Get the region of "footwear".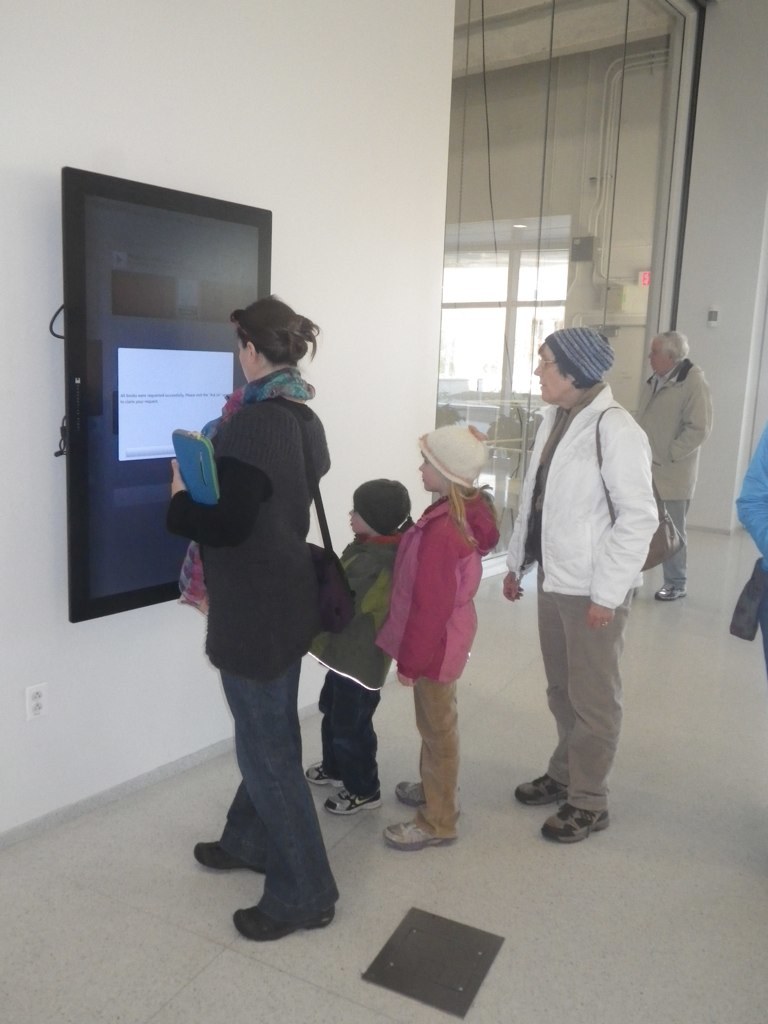
323/789/383/813.
